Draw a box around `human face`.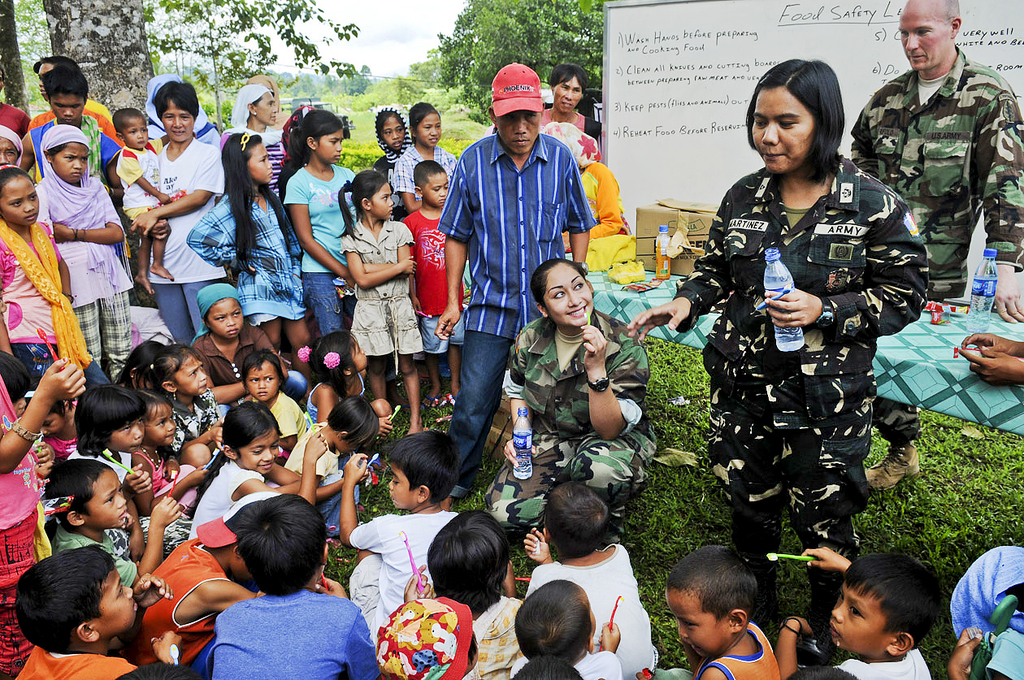
box=[349, 339, 368, 369].
